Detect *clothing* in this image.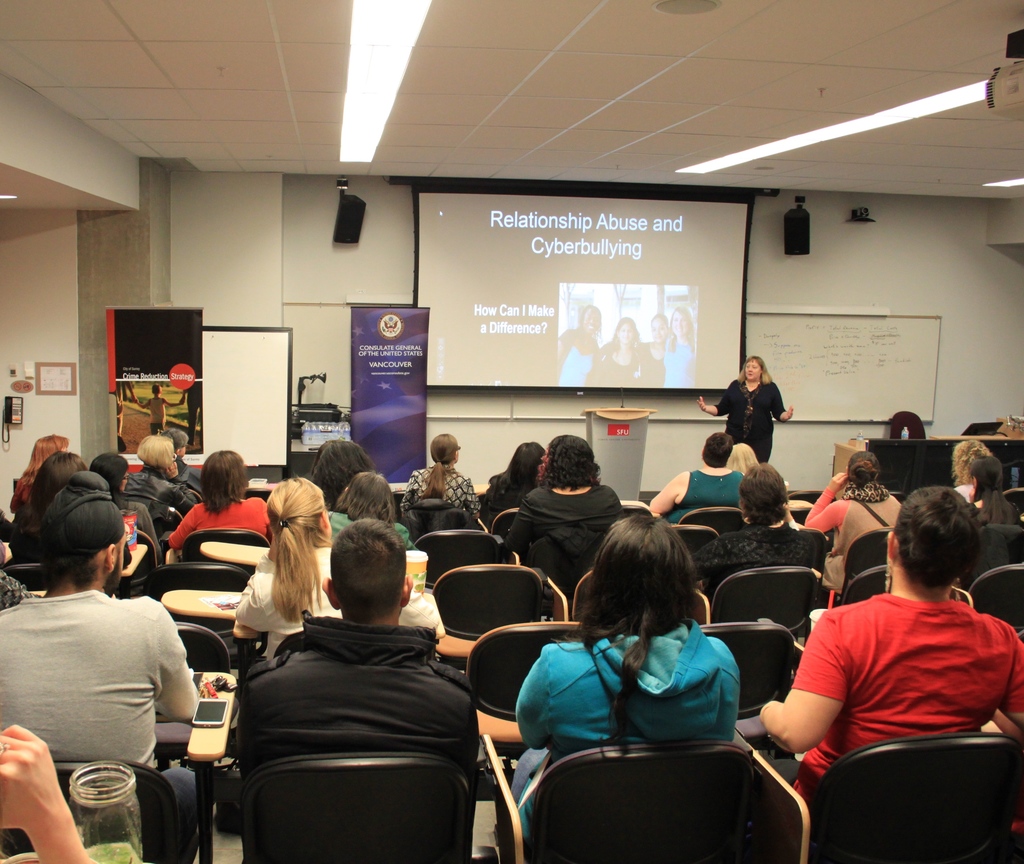
Detection: 589,345,641,382.
